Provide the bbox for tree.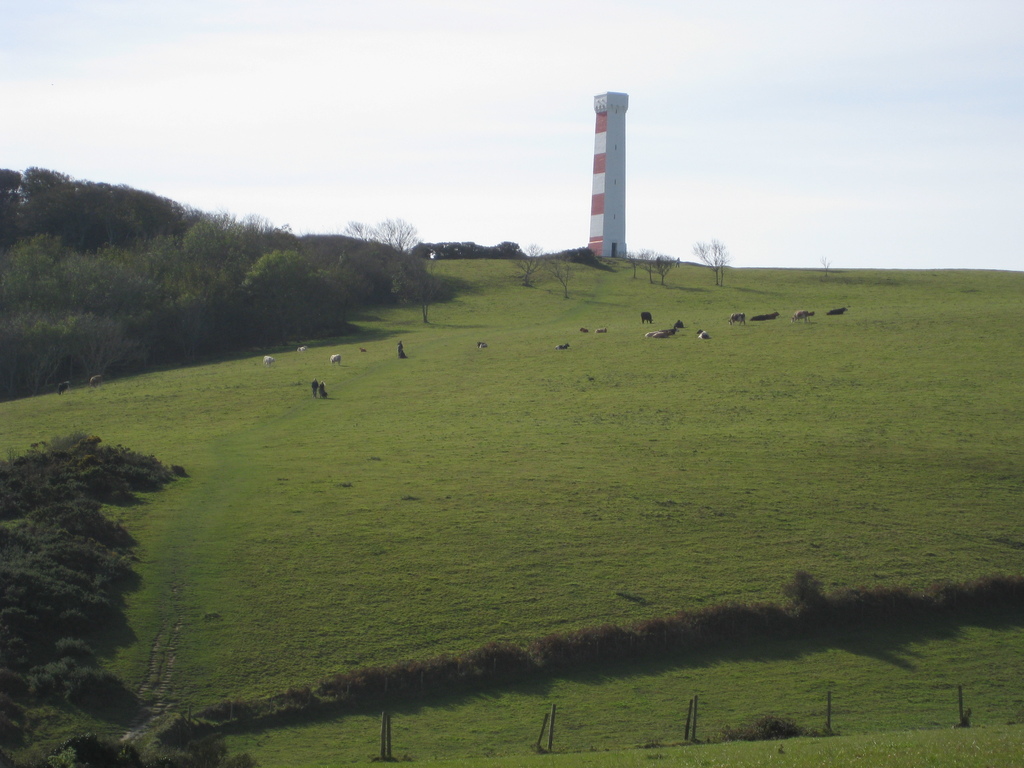
(543, 257, 575, 301).
